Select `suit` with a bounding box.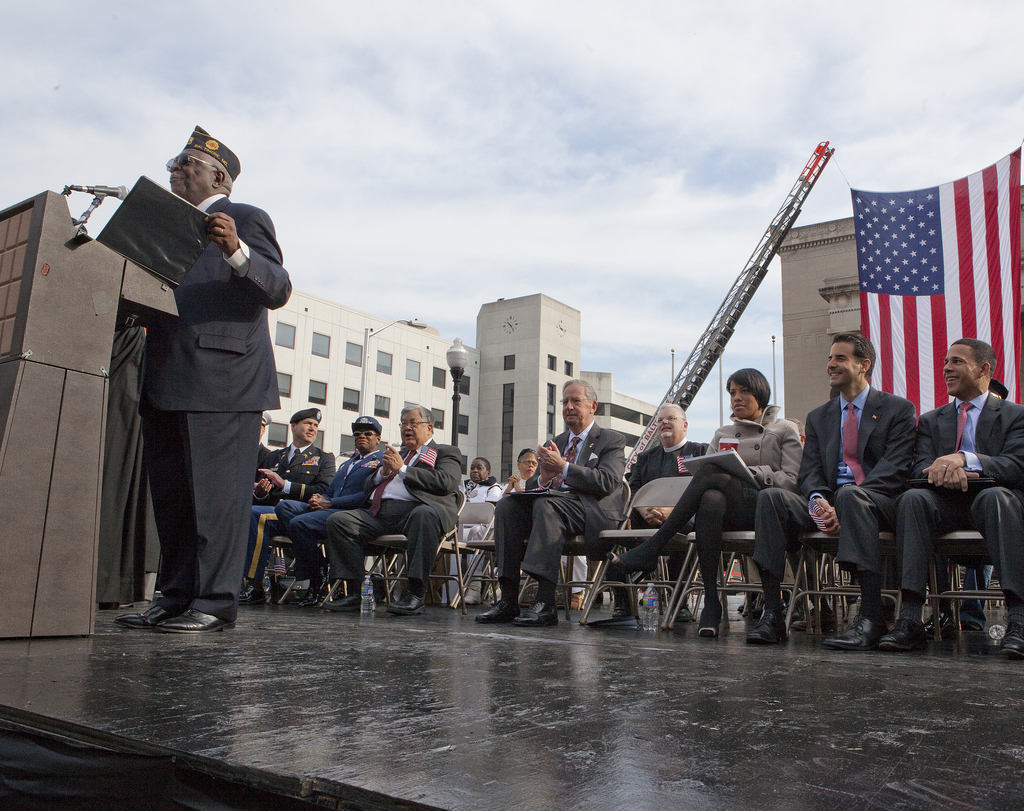
l=745, t=383, r=918, b=574.
